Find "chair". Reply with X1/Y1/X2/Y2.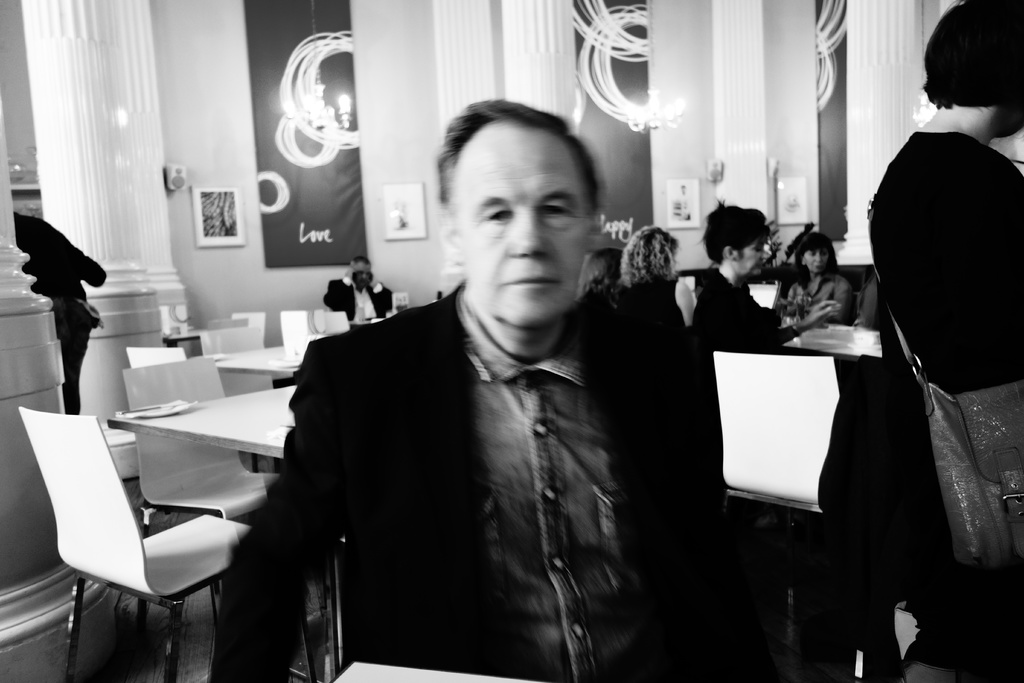
198/318/252/334.
